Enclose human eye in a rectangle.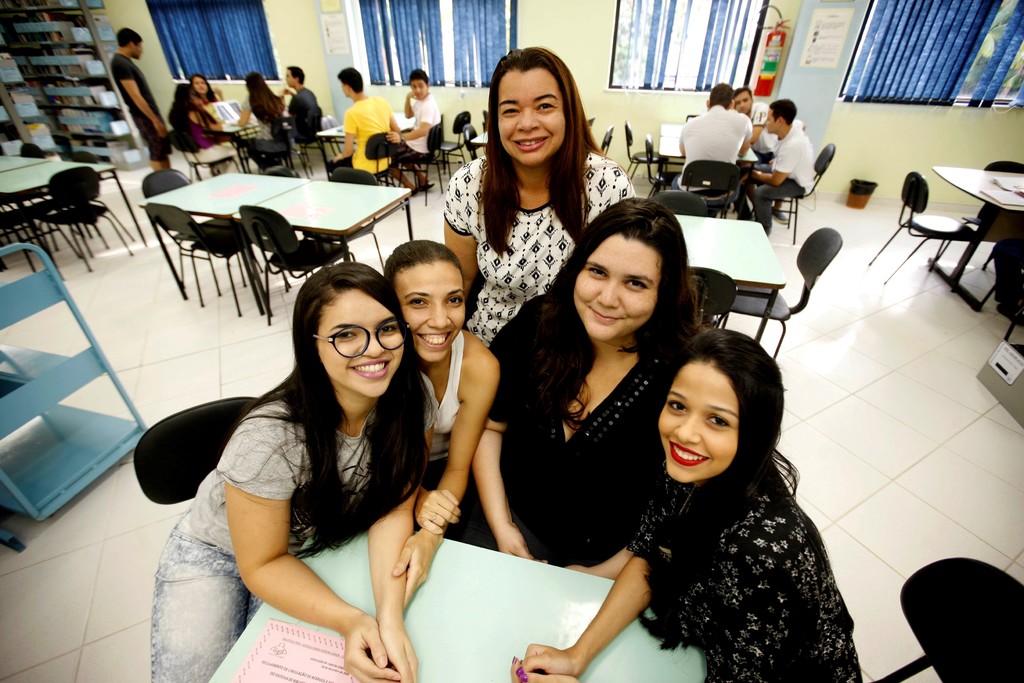
<region>502, 103, 519, 115</region>.
